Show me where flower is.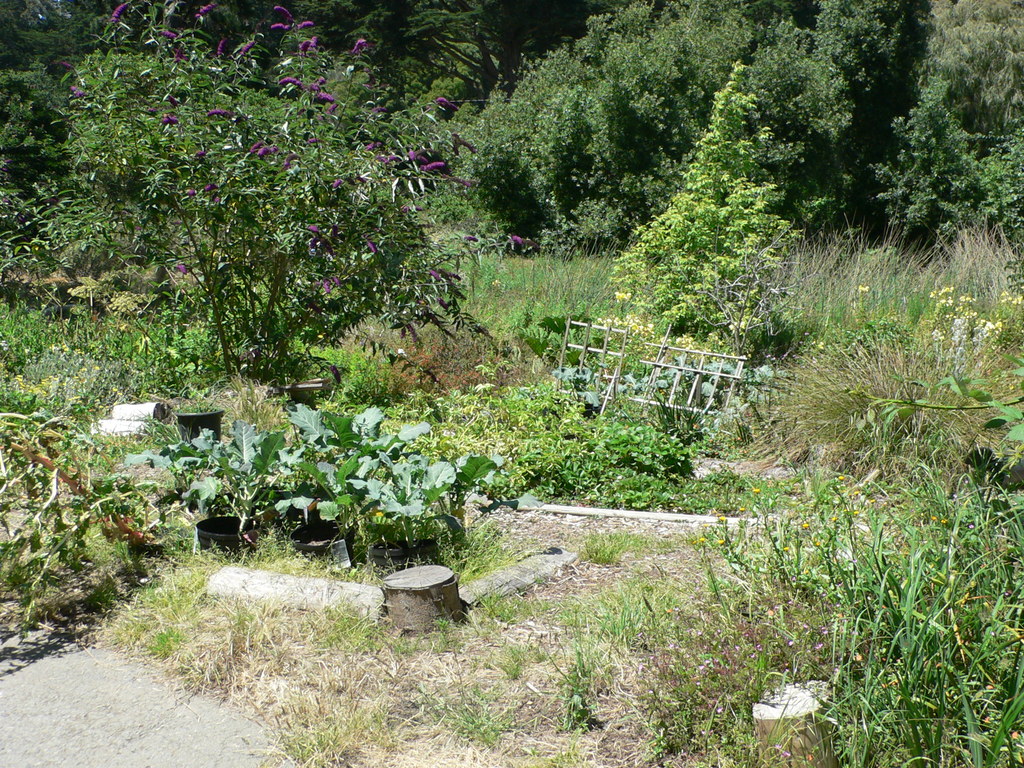
flower is at <bbox>176, 264, 189, 281</bbox>.
